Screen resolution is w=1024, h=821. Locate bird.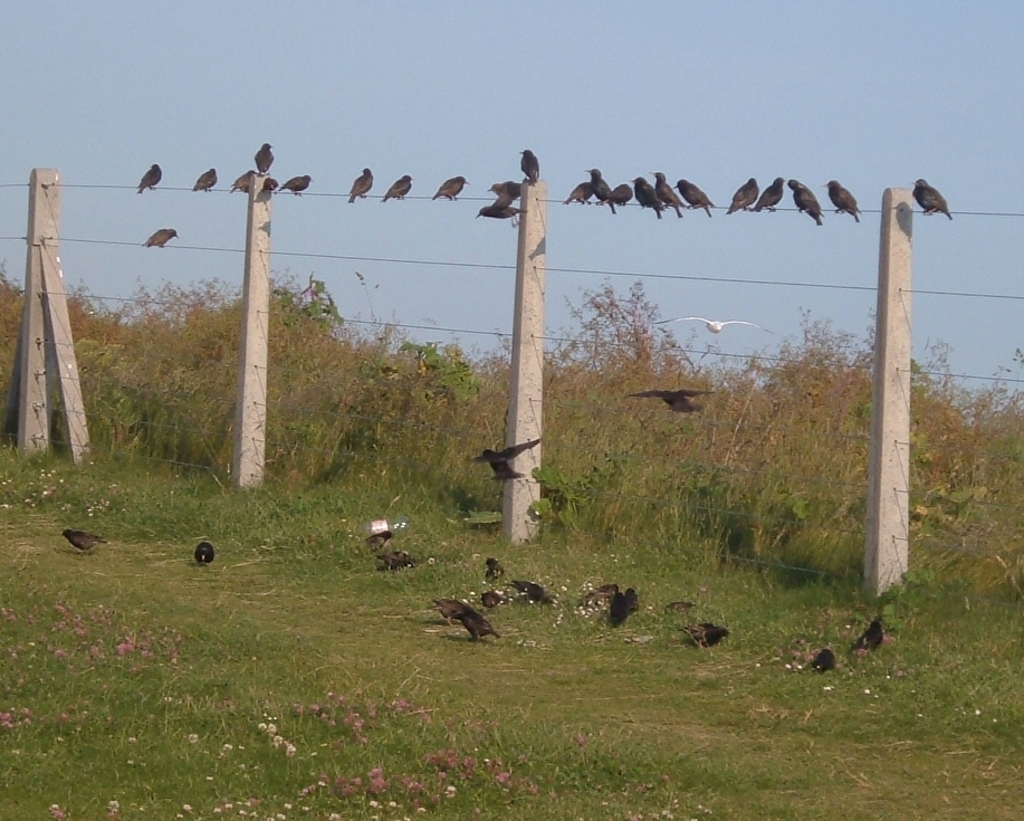
detection(653, 171, 688, 217).
